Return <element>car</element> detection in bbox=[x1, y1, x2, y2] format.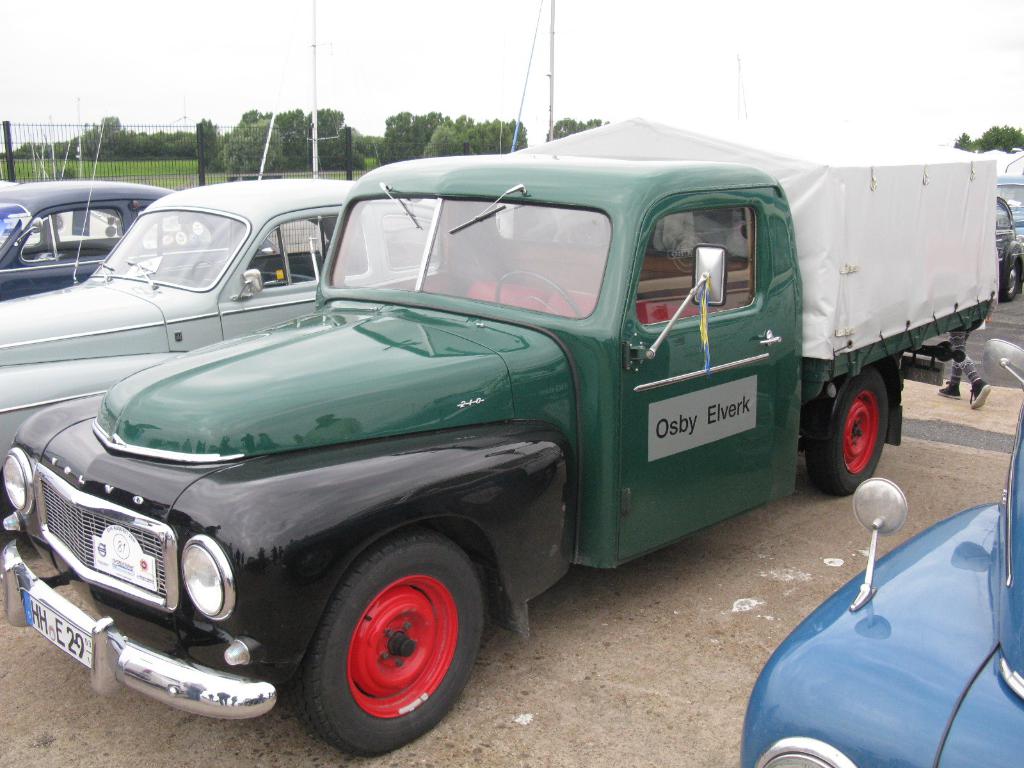
bbox=[0, 178, 183, 306].
